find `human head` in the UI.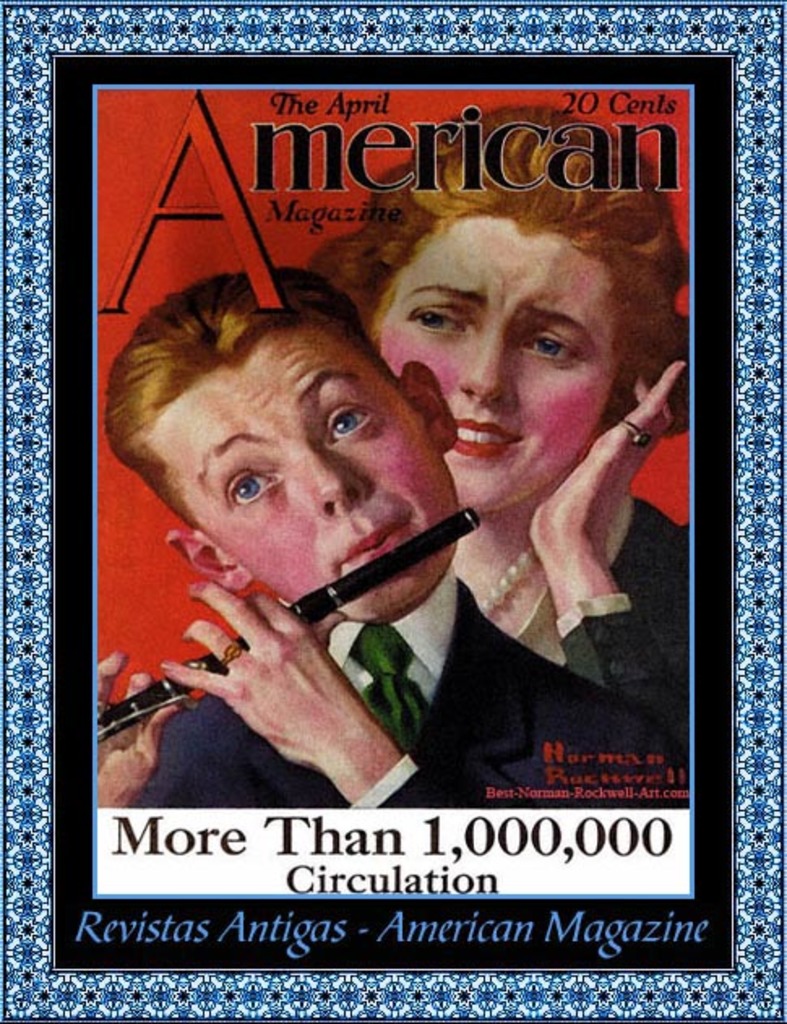
UI element at l=338, t=187, r=660, b=497.
